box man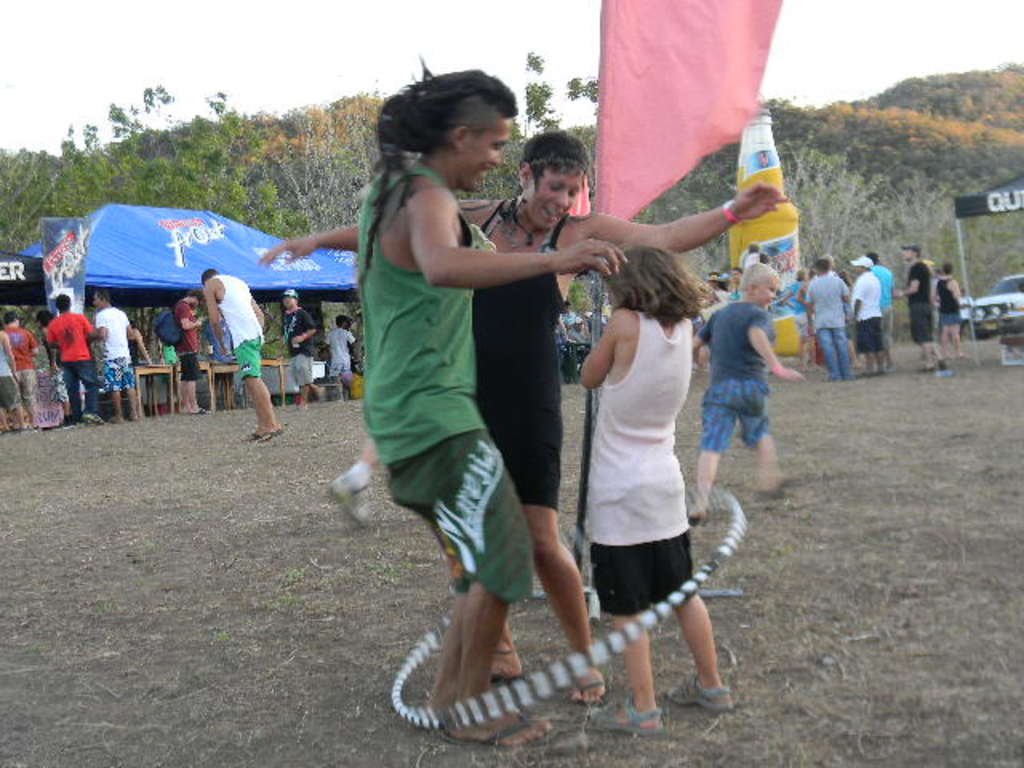
x1=206, y1=264, x2=294, y2=435
